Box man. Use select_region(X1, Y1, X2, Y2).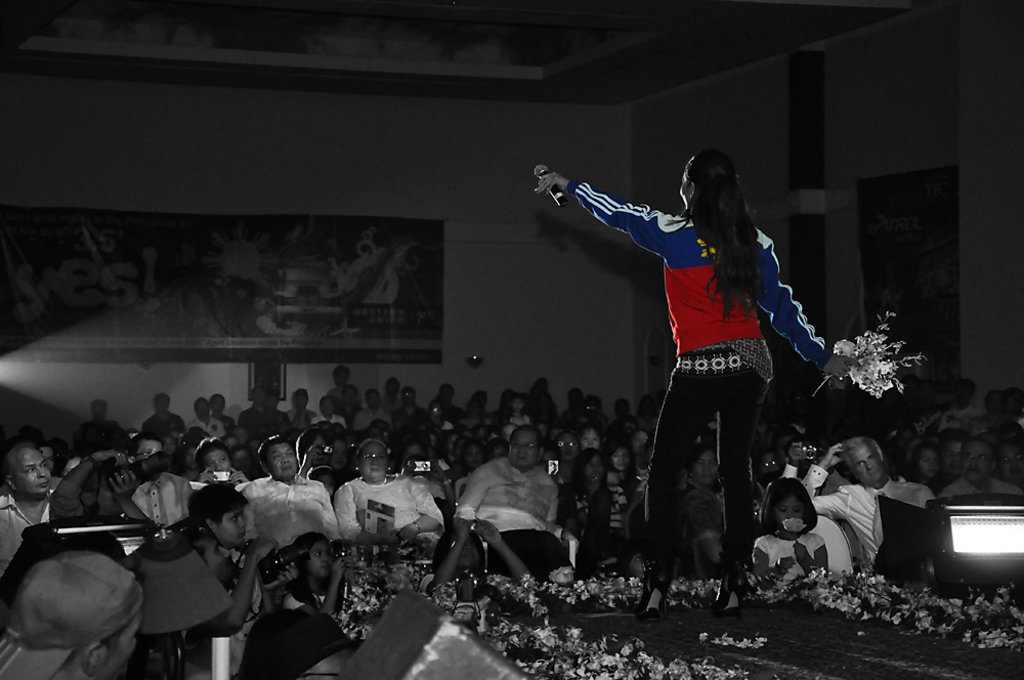
select_region(429, 383, 462, 433).
